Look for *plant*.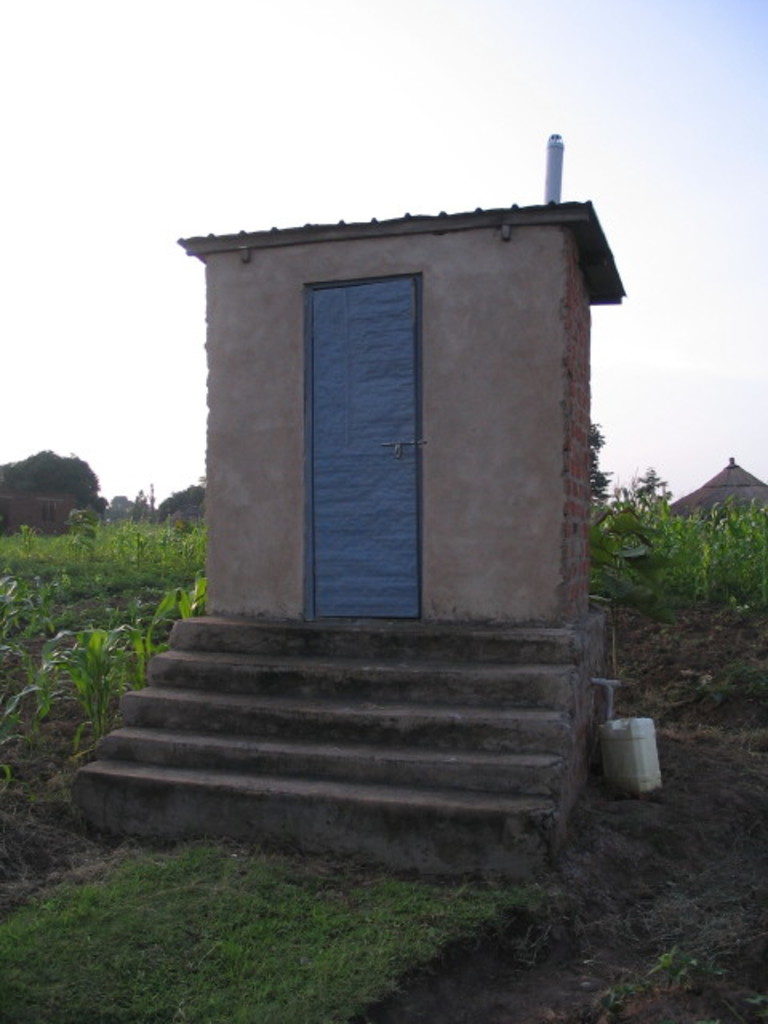
Found: (x1=582, y1=501, x2=680, y2=675).
